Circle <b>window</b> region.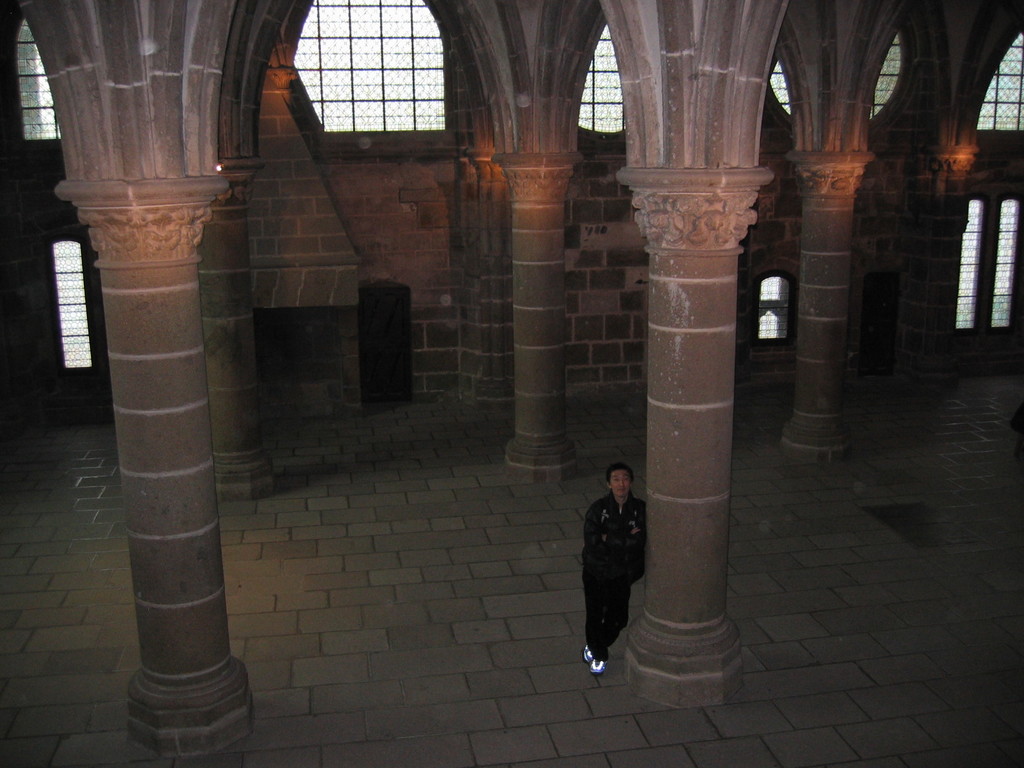
Region: rect(985, 190, 1023, 333).
